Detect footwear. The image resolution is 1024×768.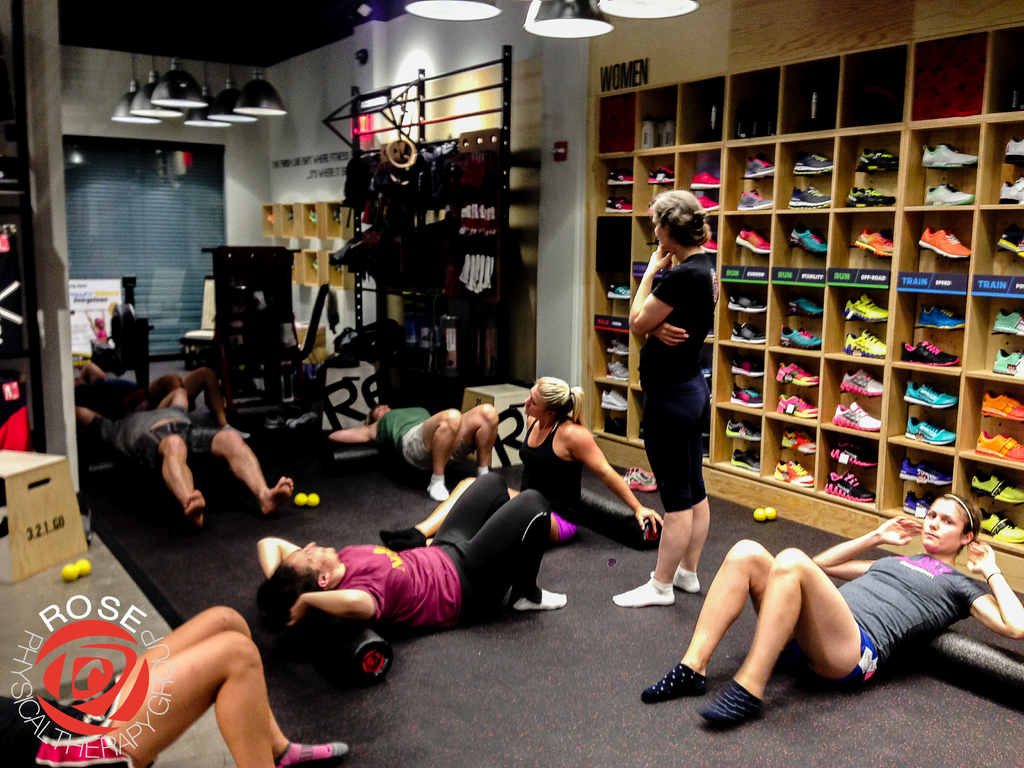
831,440,878,465.
